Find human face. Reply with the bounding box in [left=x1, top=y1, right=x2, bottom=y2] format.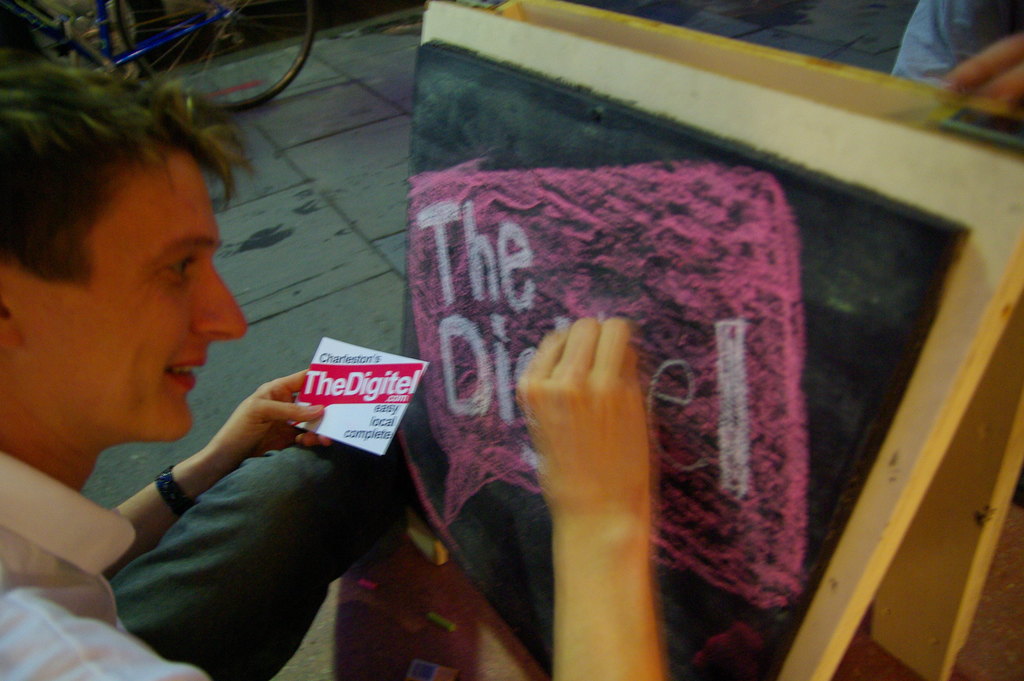
[left=26, top=147, right=250, bottom=444].
